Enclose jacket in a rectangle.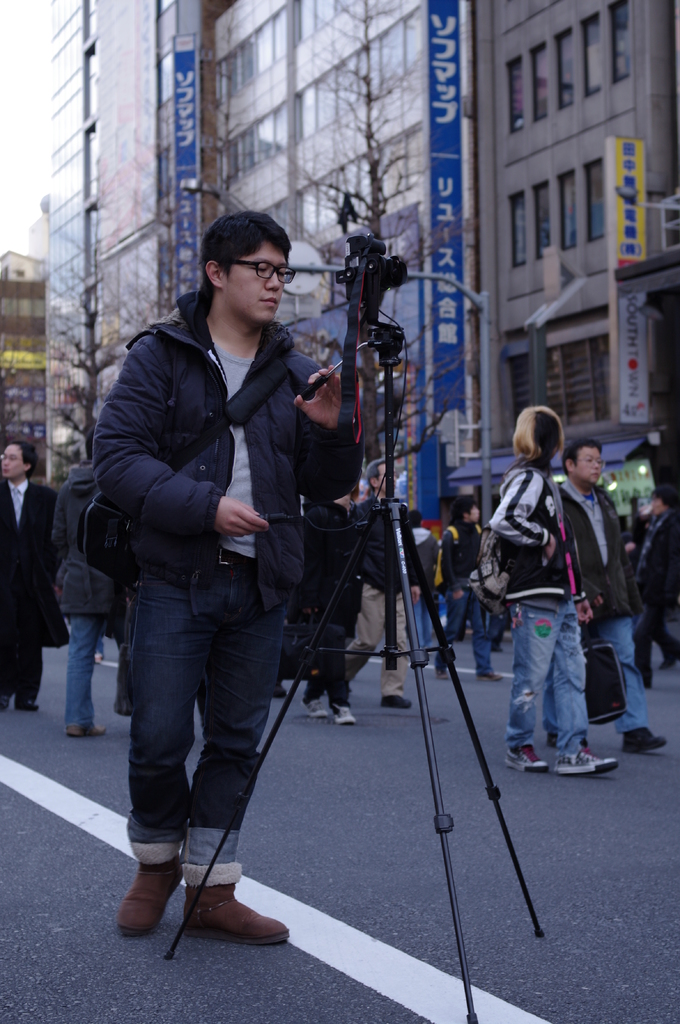
[49,461,121,616].
